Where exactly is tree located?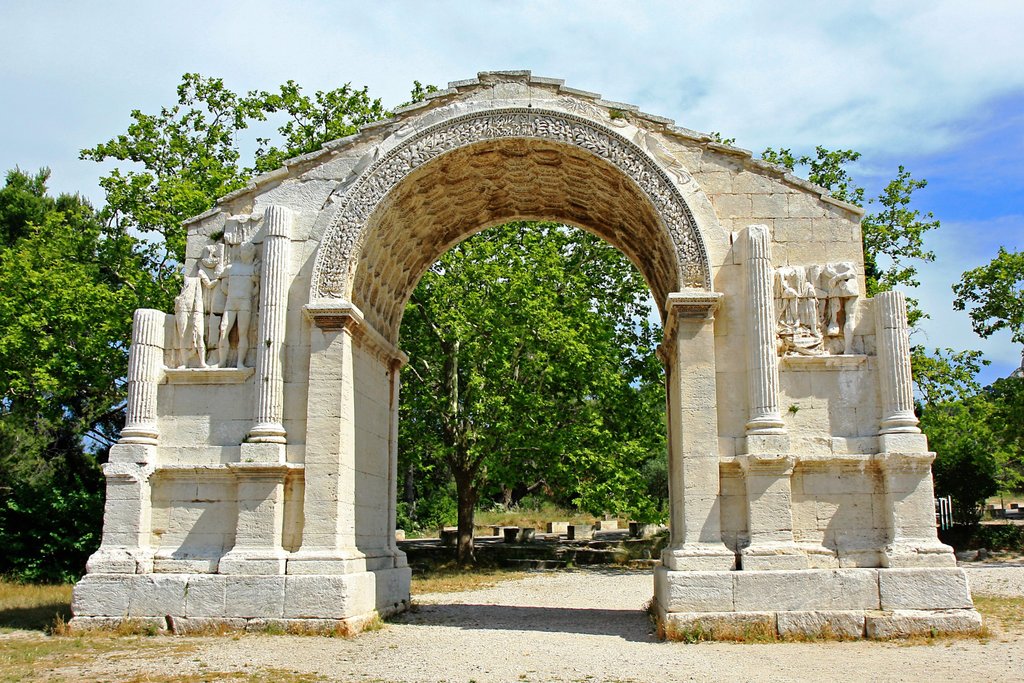
Its bounding box is x1=401, y1=220, x2=669, y2=551.
